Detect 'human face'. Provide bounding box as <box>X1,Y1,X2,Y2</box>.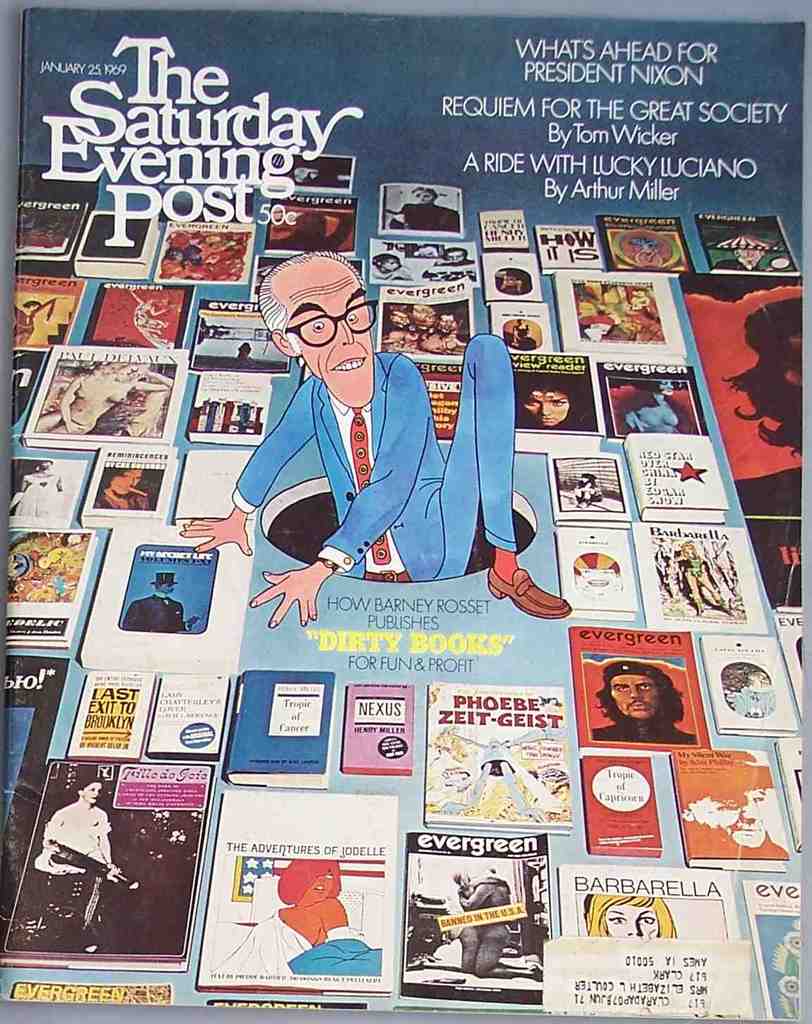
<box>526,389,570,424</box>.
